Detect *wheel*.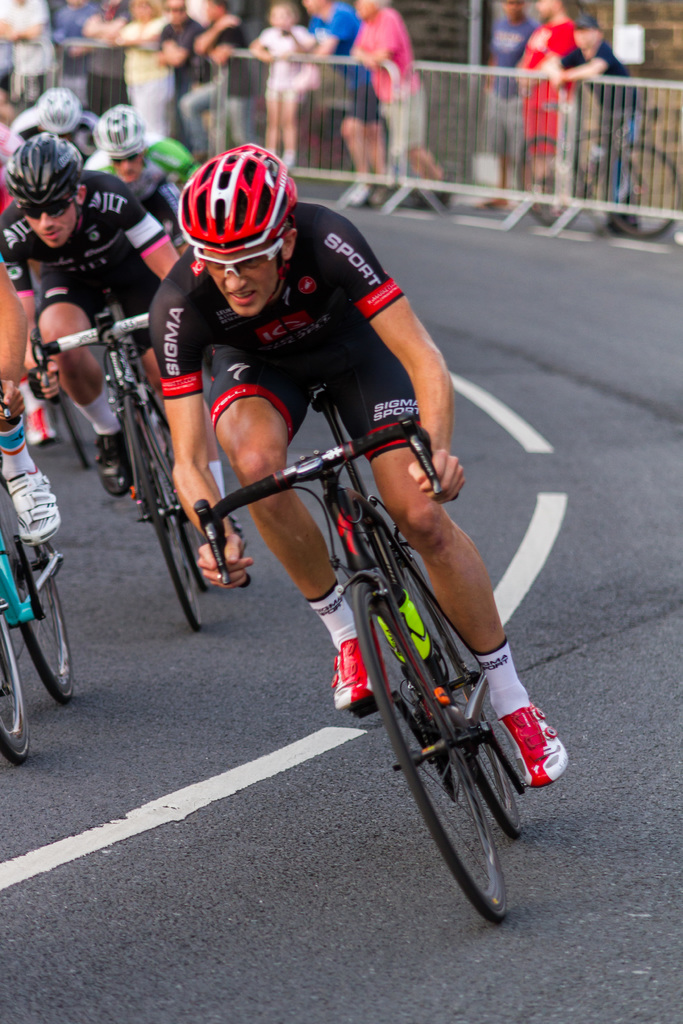
Detected at x1=343, y1=576, x2=506, y2=924.
